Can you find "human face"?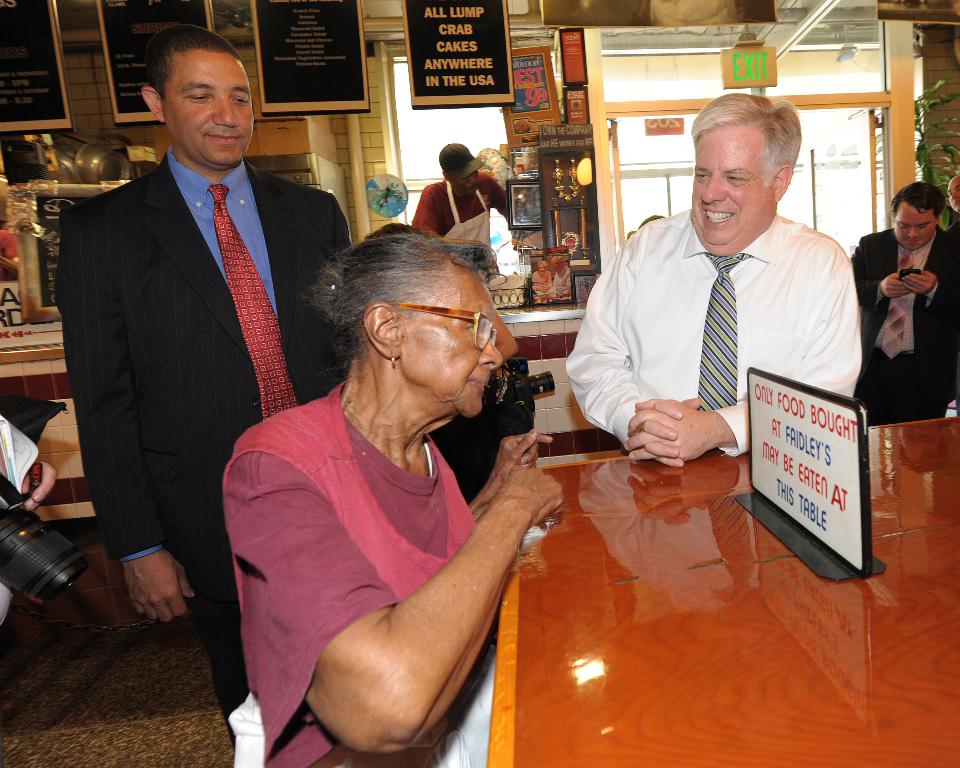
Yes, bounding box: <region>167, 55, 257, 166</region>.
